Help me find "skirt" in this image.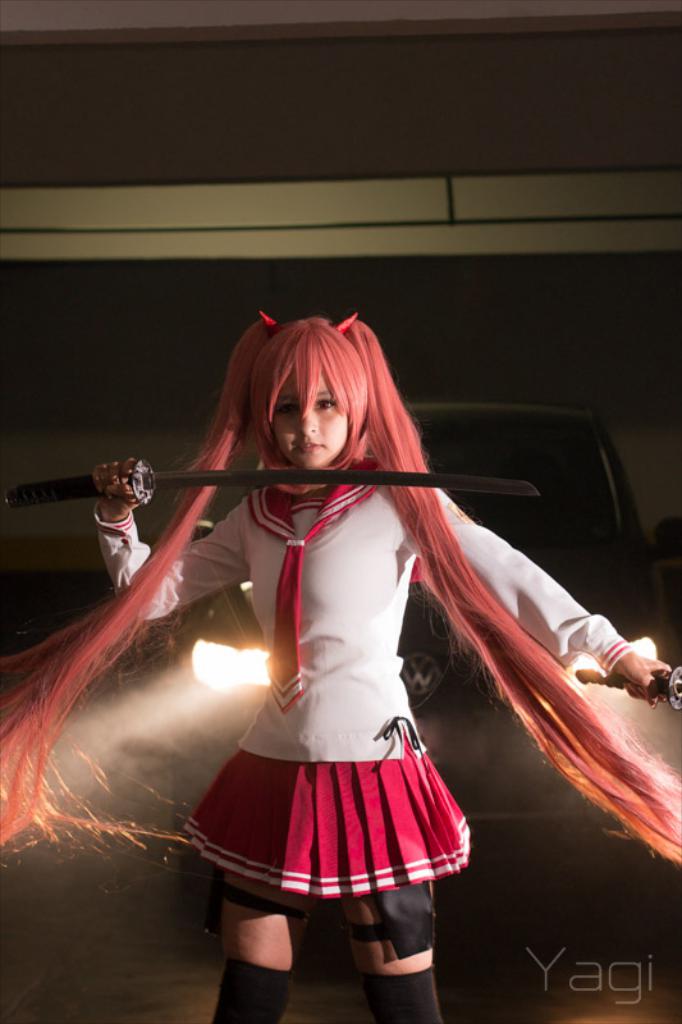
Found it: crop(179, 746, 473, 896).
